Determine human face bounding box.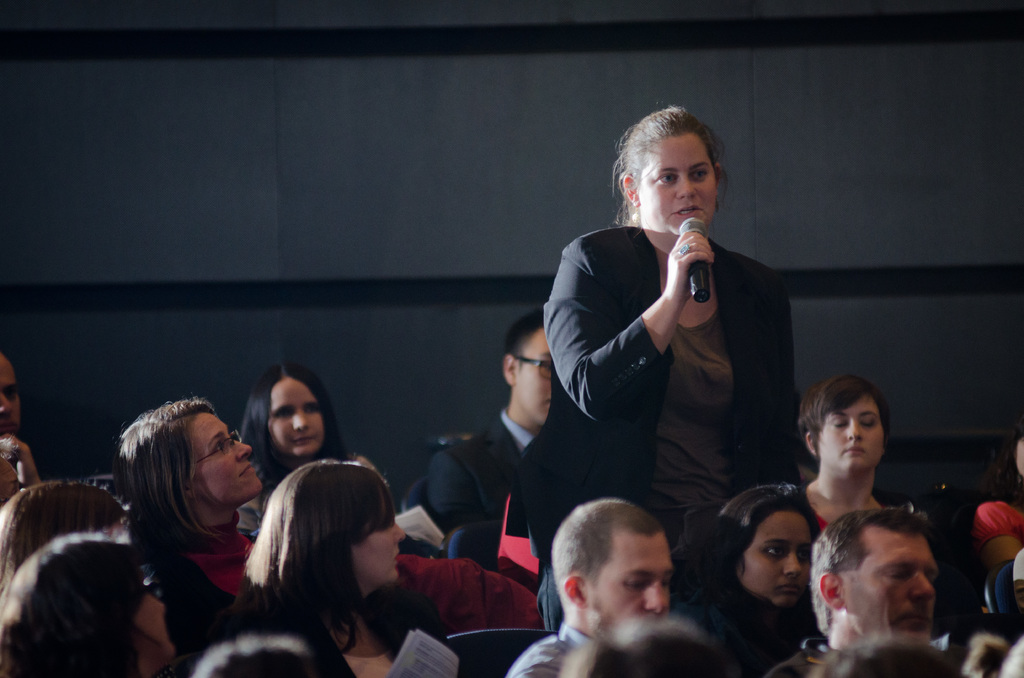
Determined: (left=1014, top=435, right=1023, bottom=477).
